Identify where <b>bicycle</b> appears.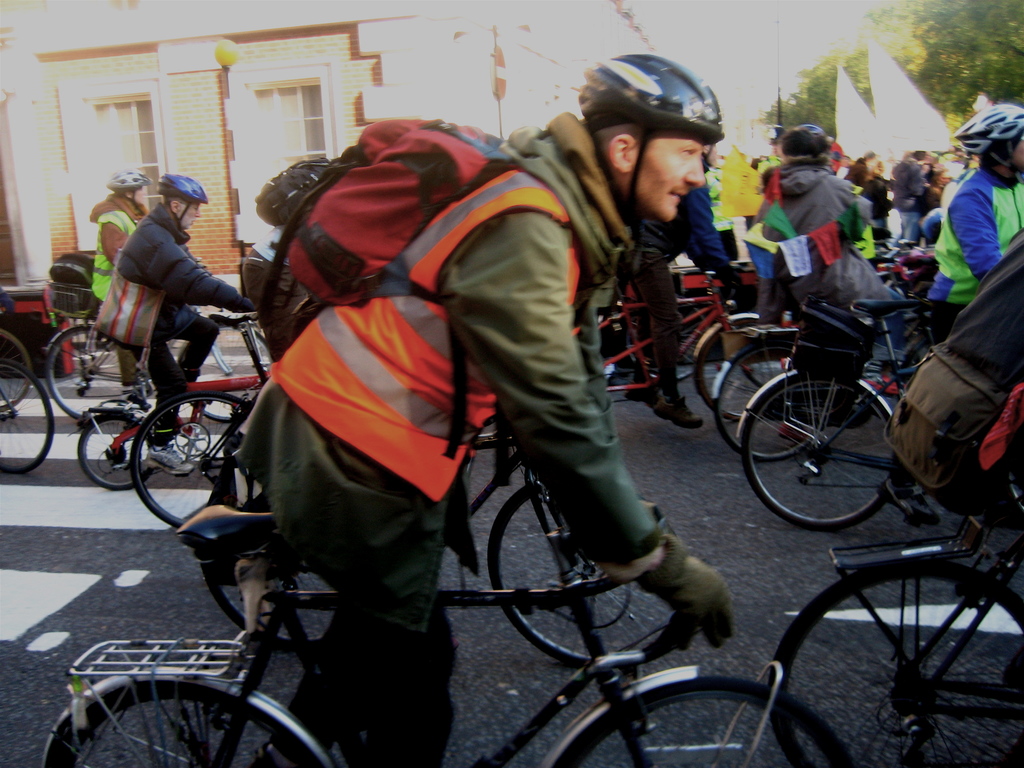
Appears at [x1=79, y1=242, x2=272, y2=492].
